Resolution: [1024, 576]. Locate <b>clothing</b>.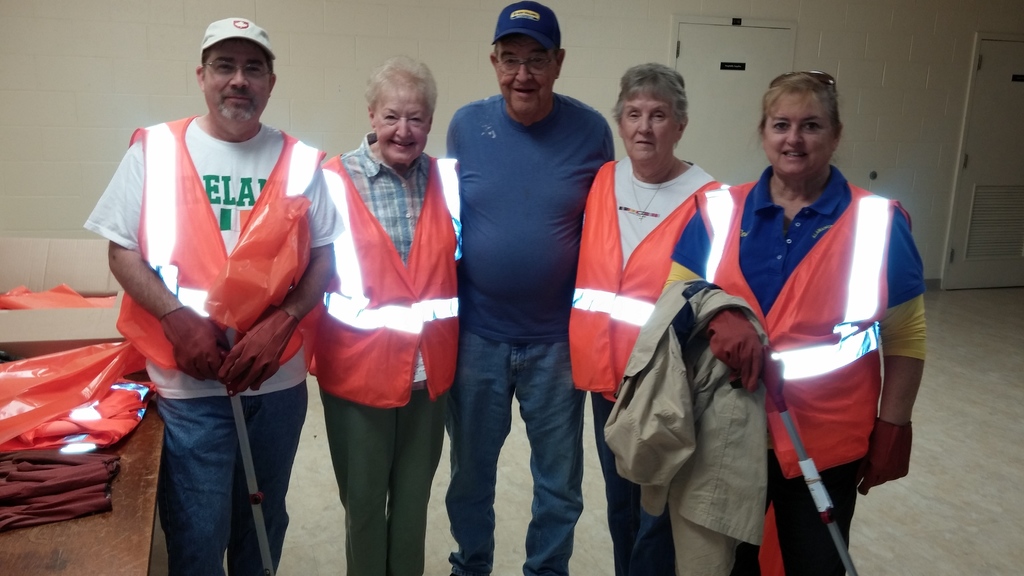
Rect(81, 124, 343, 564).
